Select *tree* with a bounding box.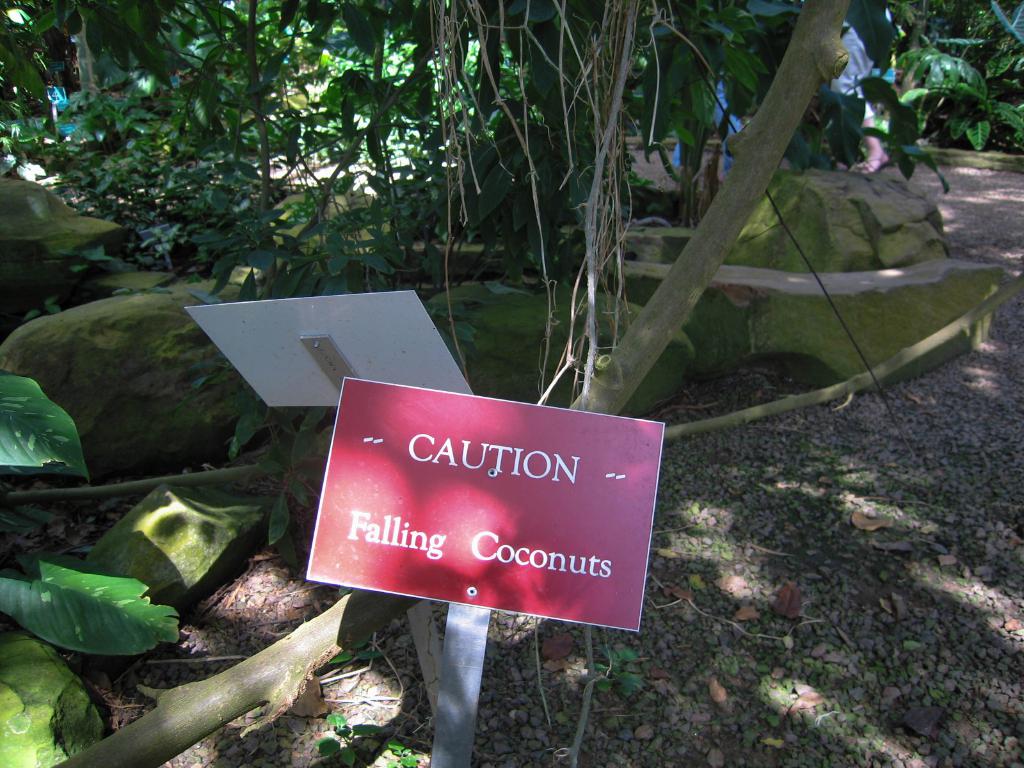
(left=0, top=0, right=1023, bottom=767).
